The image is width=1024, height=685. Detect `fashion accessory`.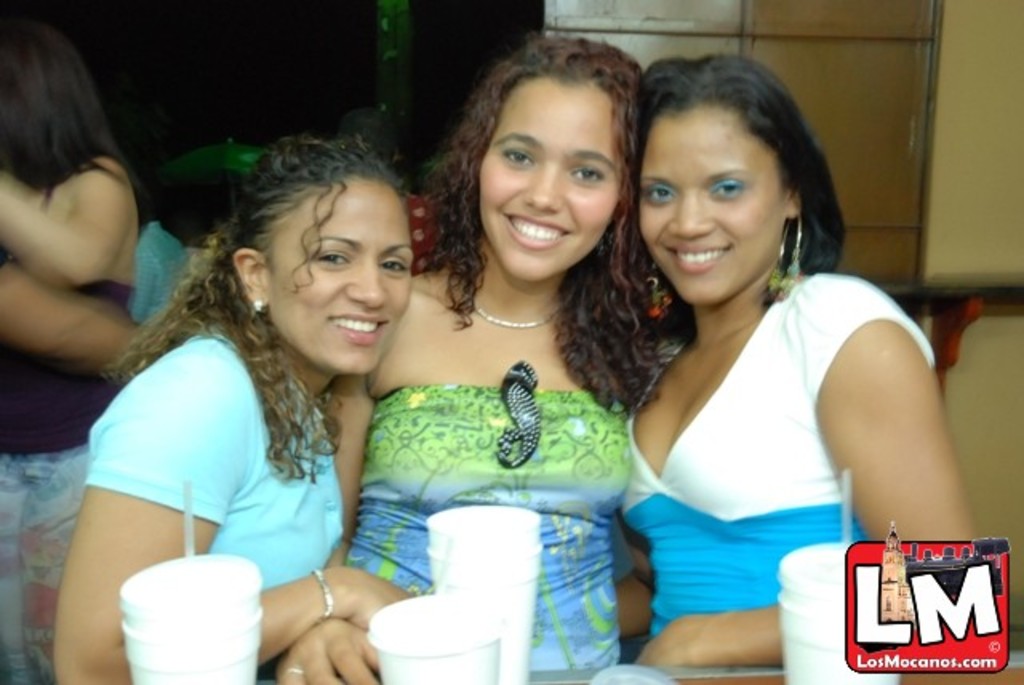
Detection: <bbox>768, 211, 798, 298</bbox>.
